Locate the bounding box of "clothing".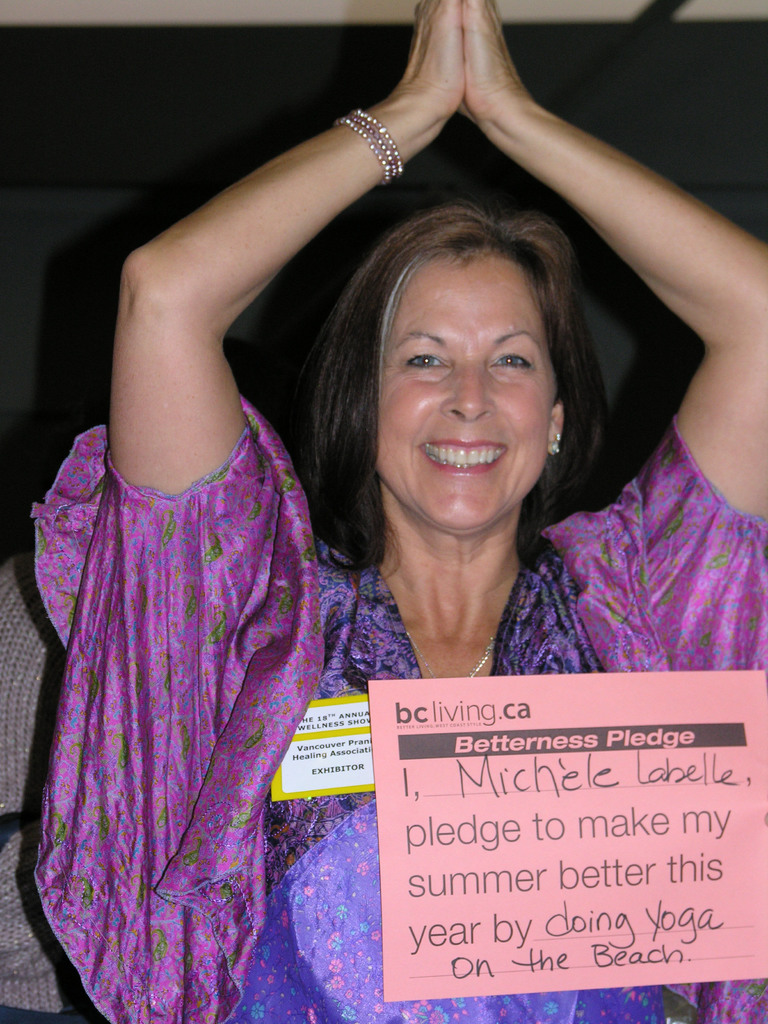
Bounding box: x1=0 y1=540 x2=103 y2=1023.
